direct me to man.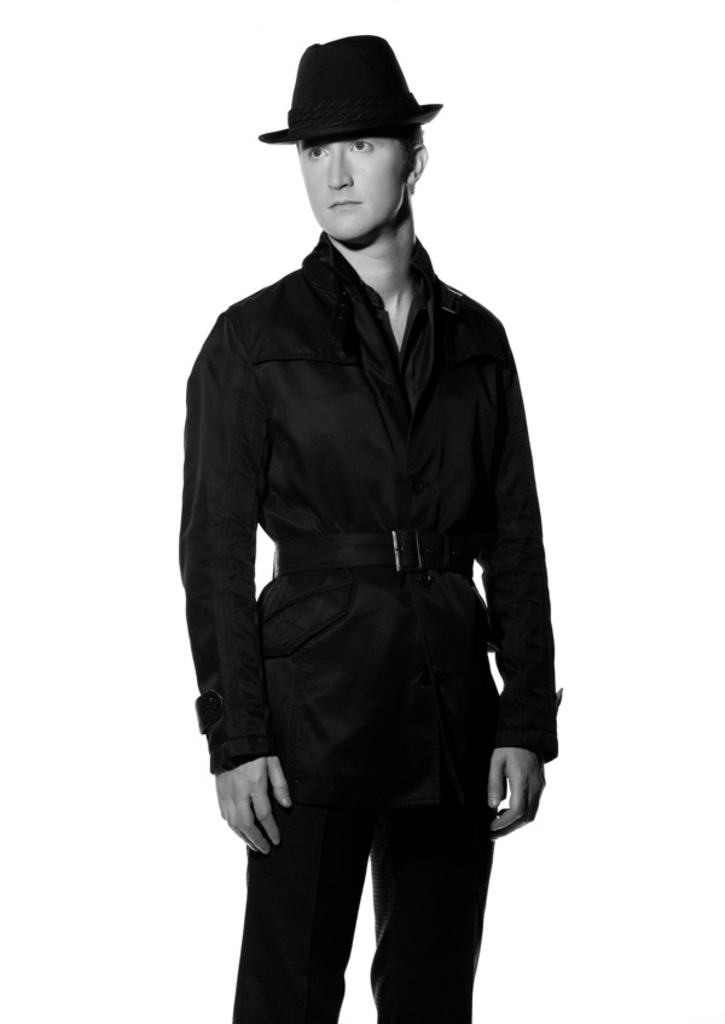
Direction: 174 0 569 1023.
